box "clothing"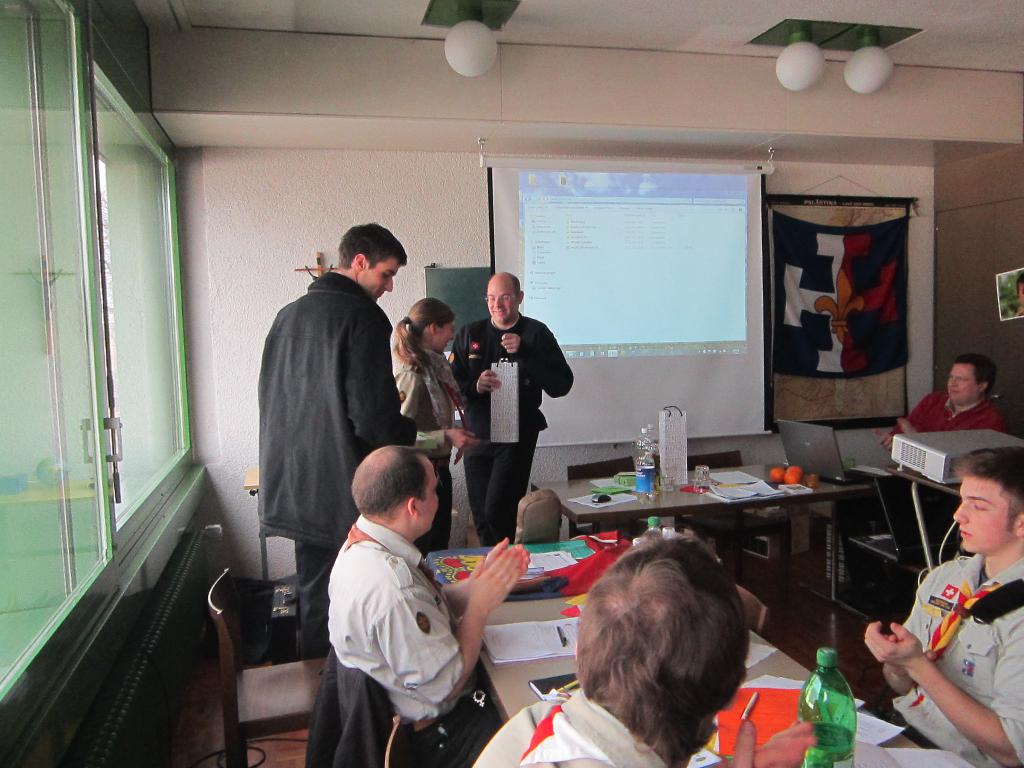
region(314, 502, 490, 751)
